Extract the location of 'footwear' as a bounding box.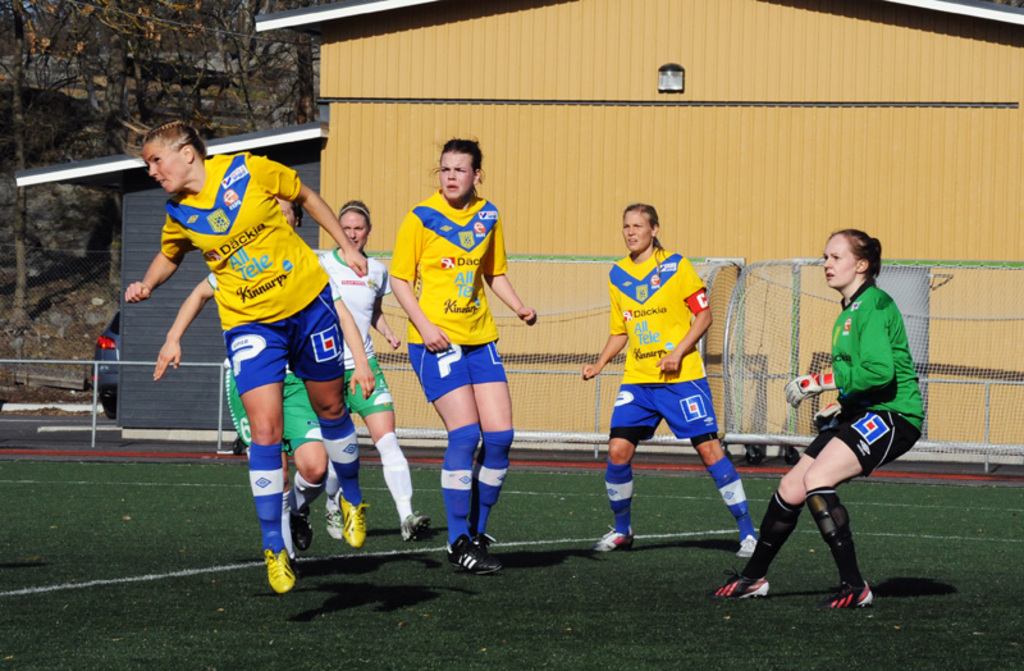
(x1=264, y1=538, x2=292, y2=584).
